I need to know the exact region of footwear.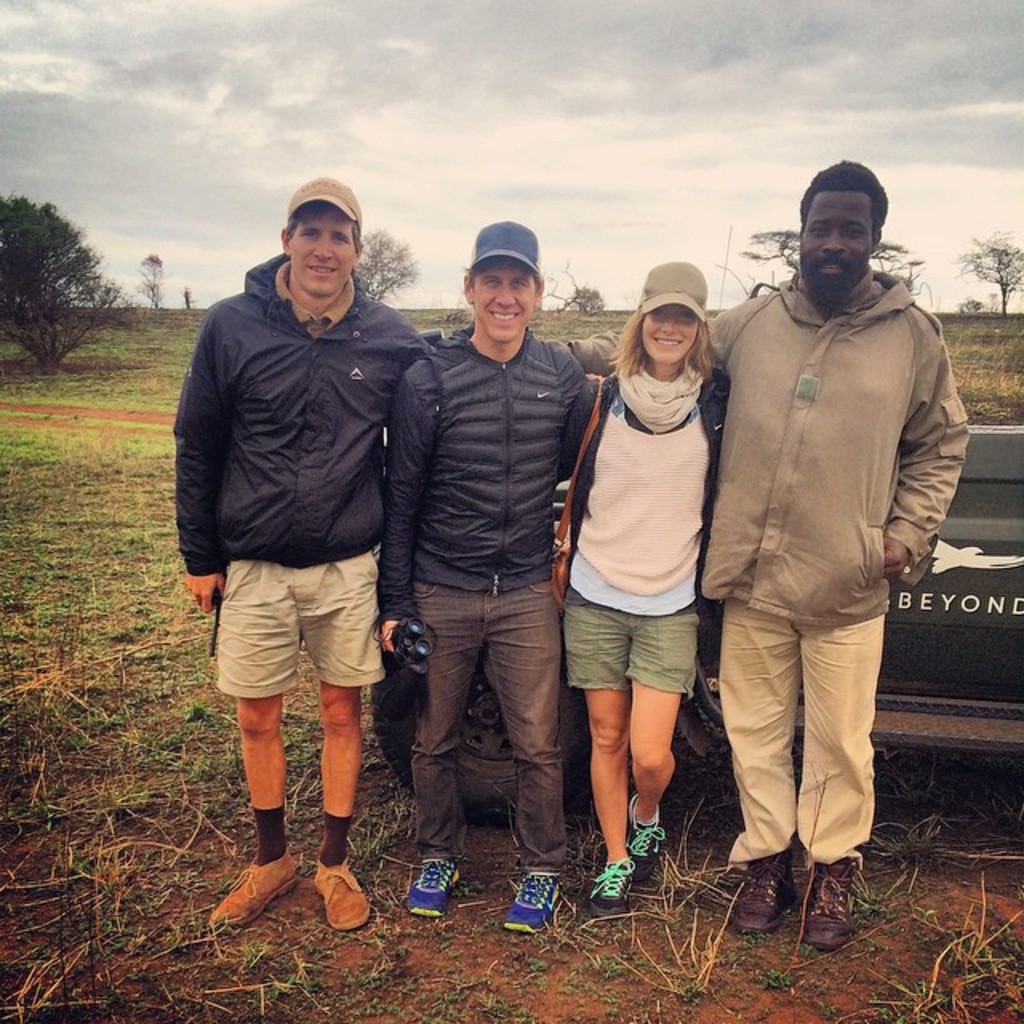
Region: bbox=(808, 858, 858, 954).
